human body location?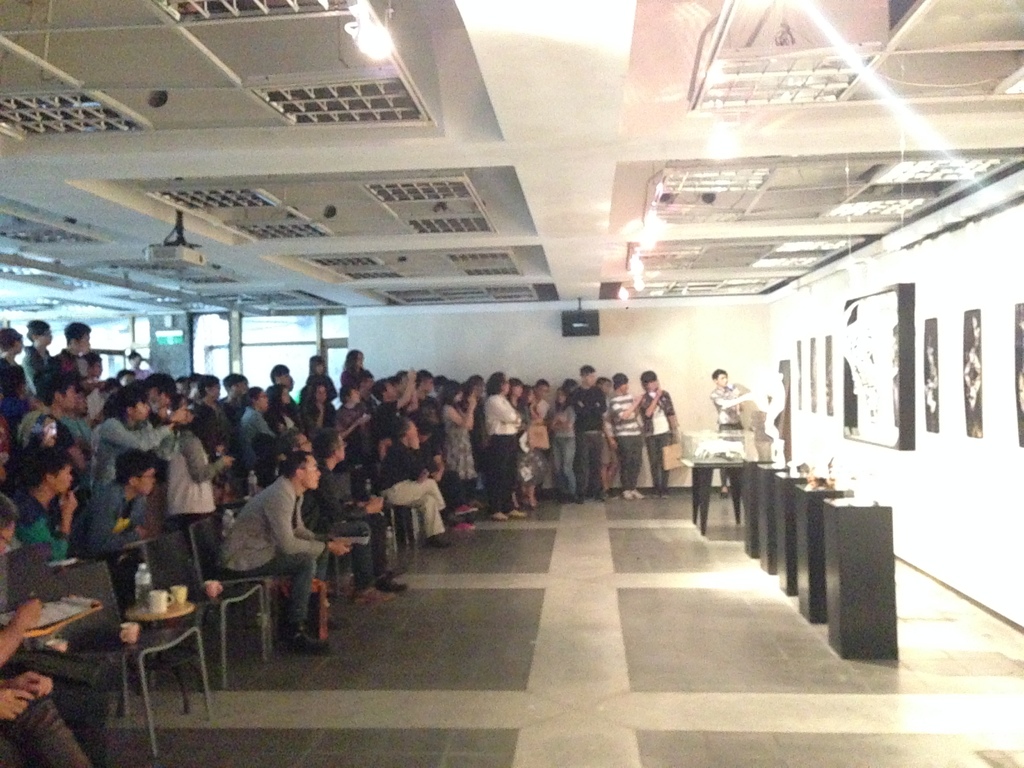
<box>373,418,455,547</box>
